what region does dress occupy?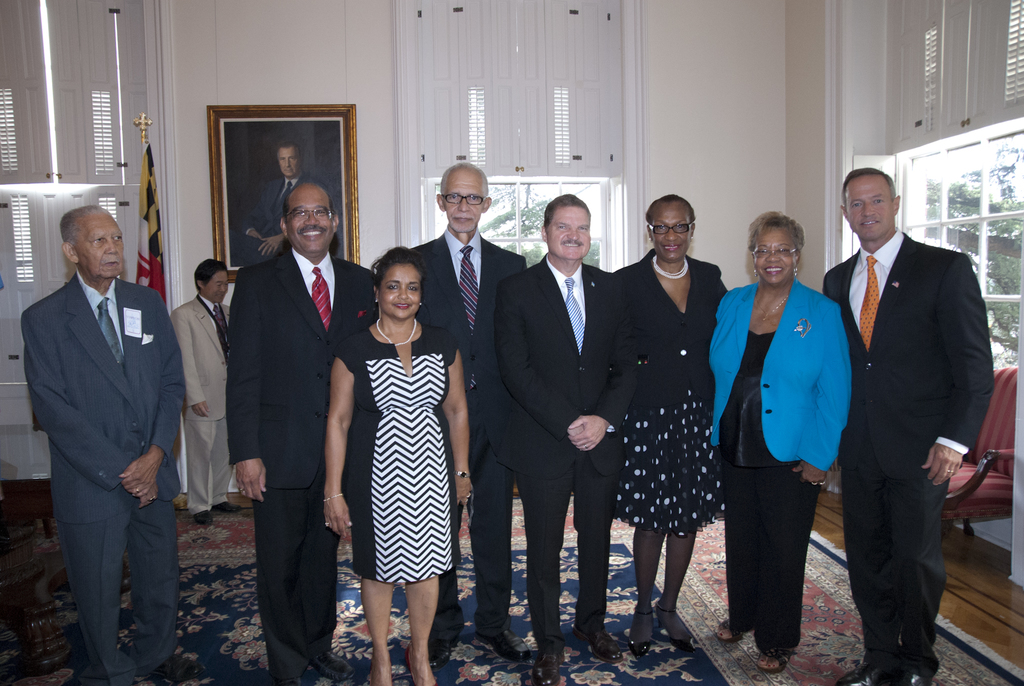
bbox=(332, 325, 459, 582).
